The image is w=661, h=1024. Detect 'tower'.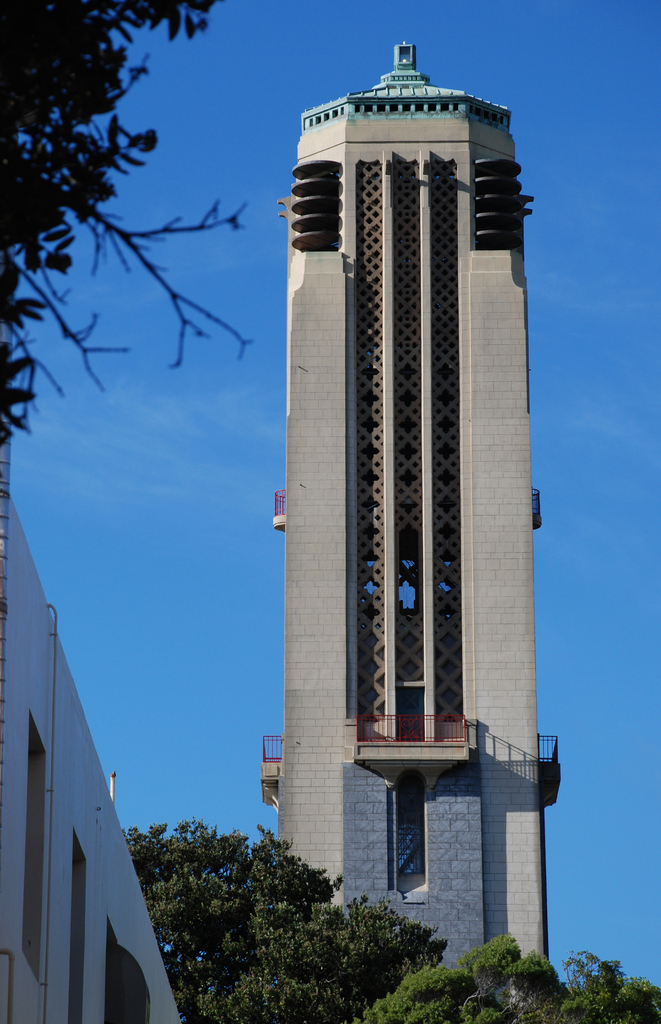
Detection: crop(269, 38, 563, 1023).
